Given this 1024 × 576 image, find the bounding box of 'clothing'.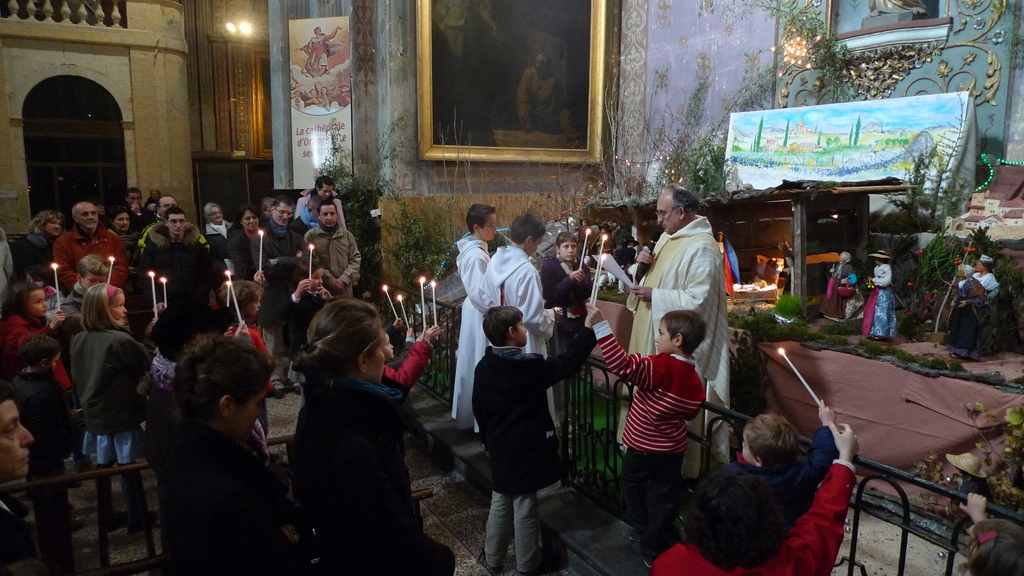
crop(950, 277, 987, 360).
